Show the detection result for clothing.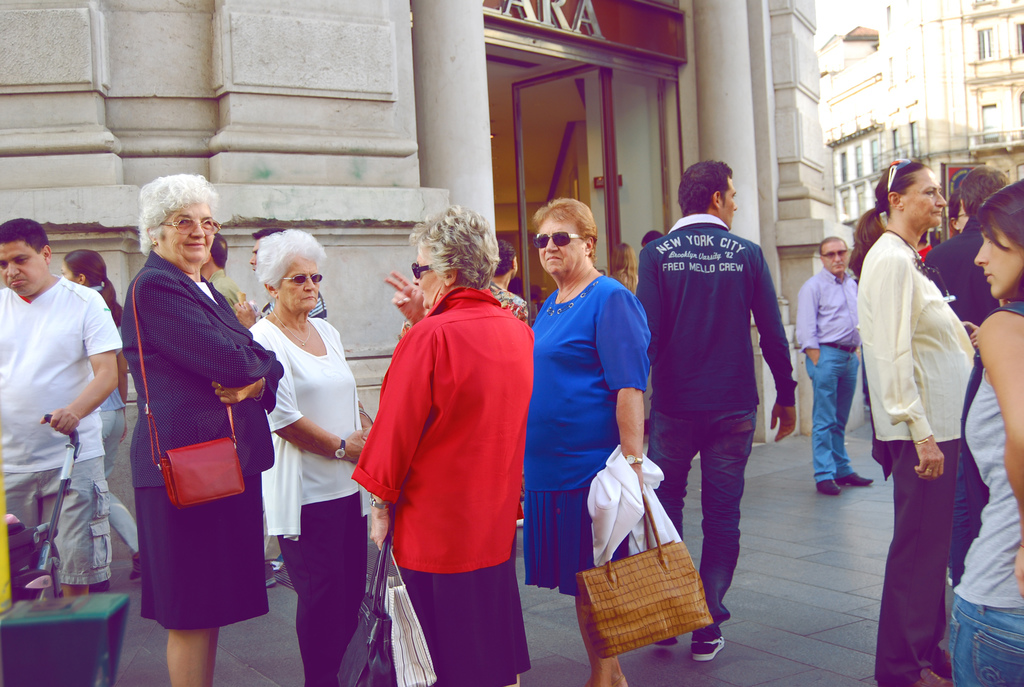
(958, 374, 1023, 610).
